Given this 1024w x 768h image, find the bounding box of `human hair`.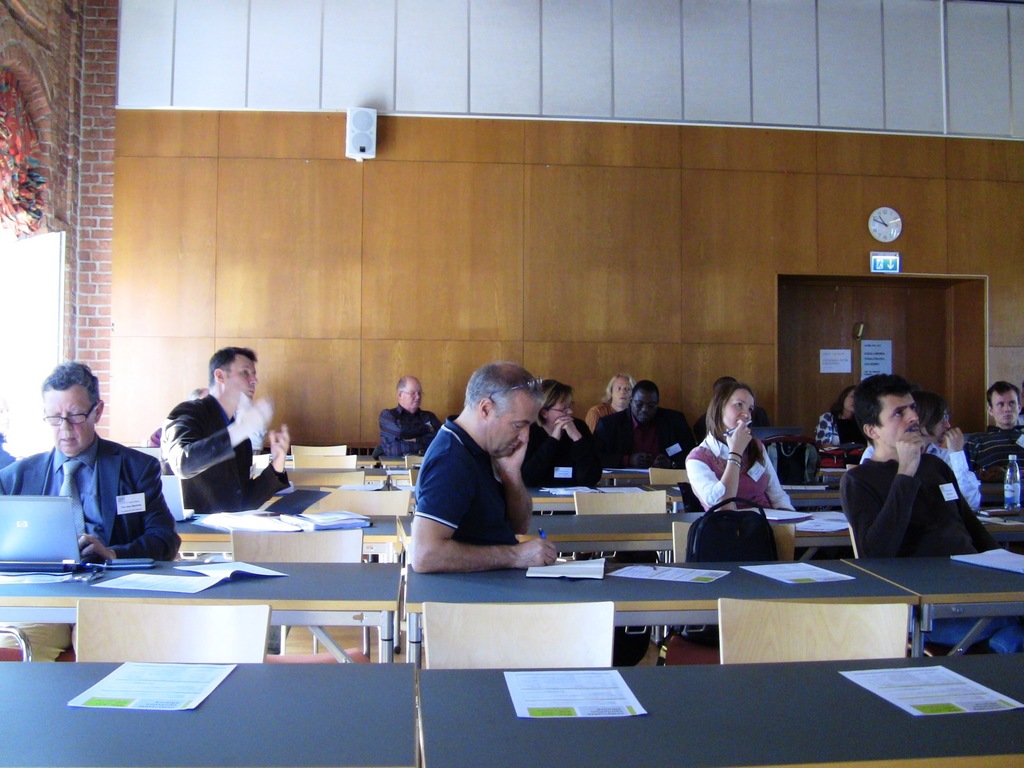
BBox(705, 383, 779, 463).
